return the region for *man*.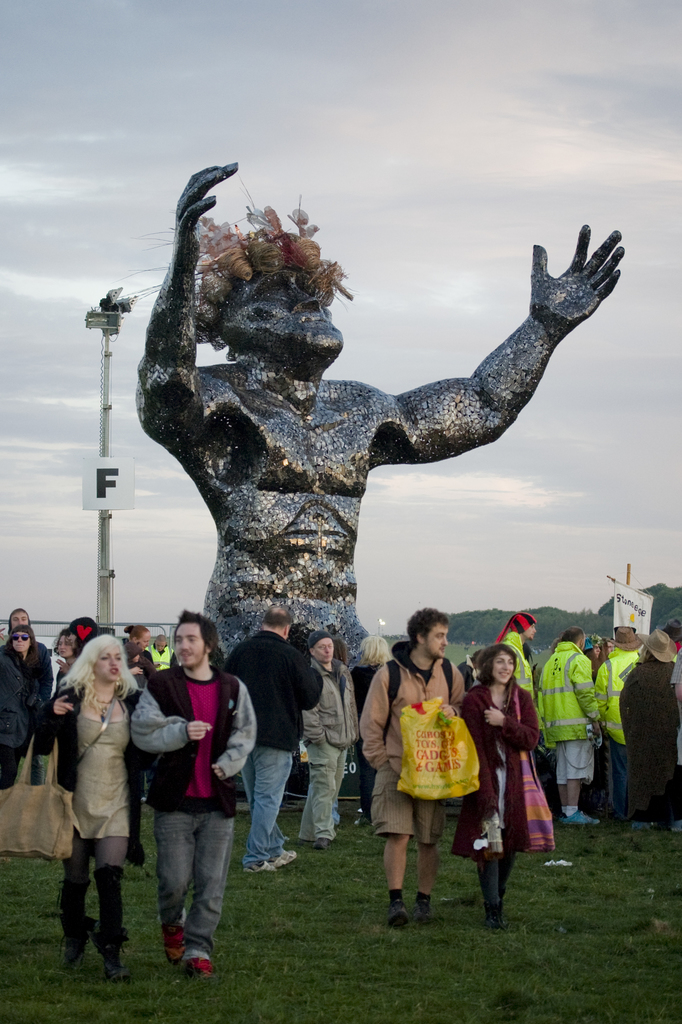
[left=535, top=624, right=601, bottom=825].
